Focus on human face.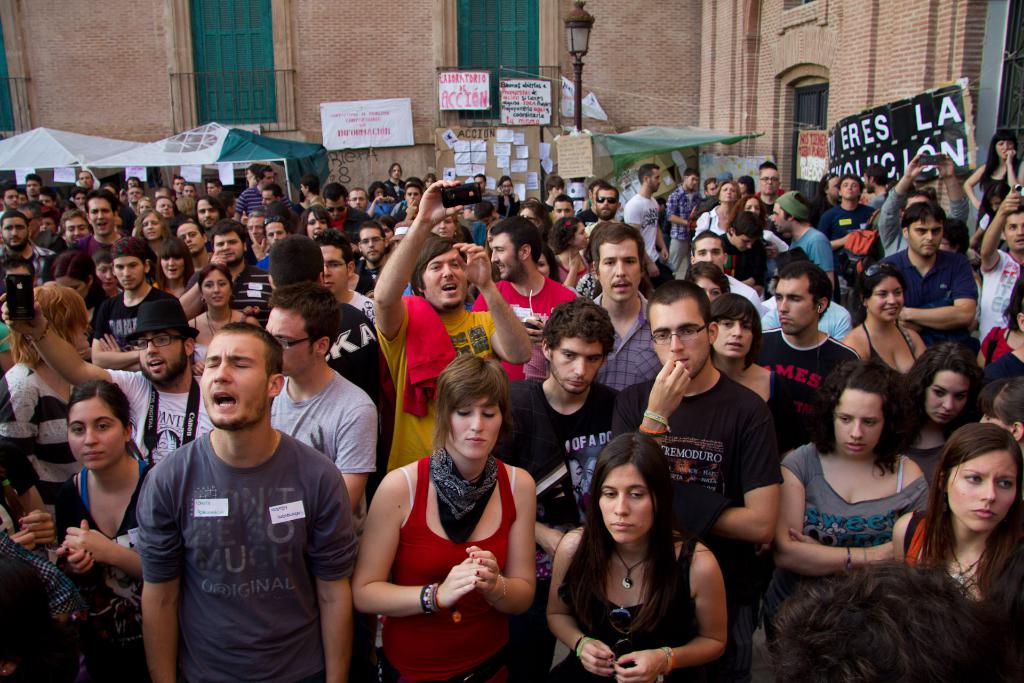
Focused at 374,188,385,197.
